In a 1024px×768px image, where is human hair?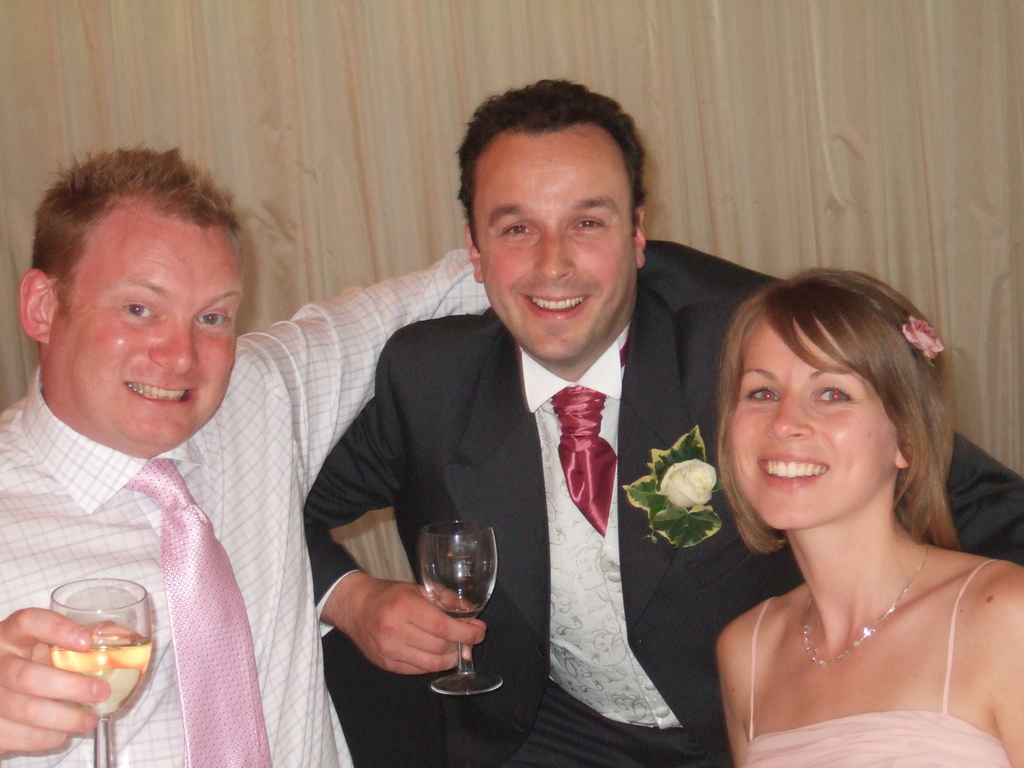
[710, 260, 970, 587].
